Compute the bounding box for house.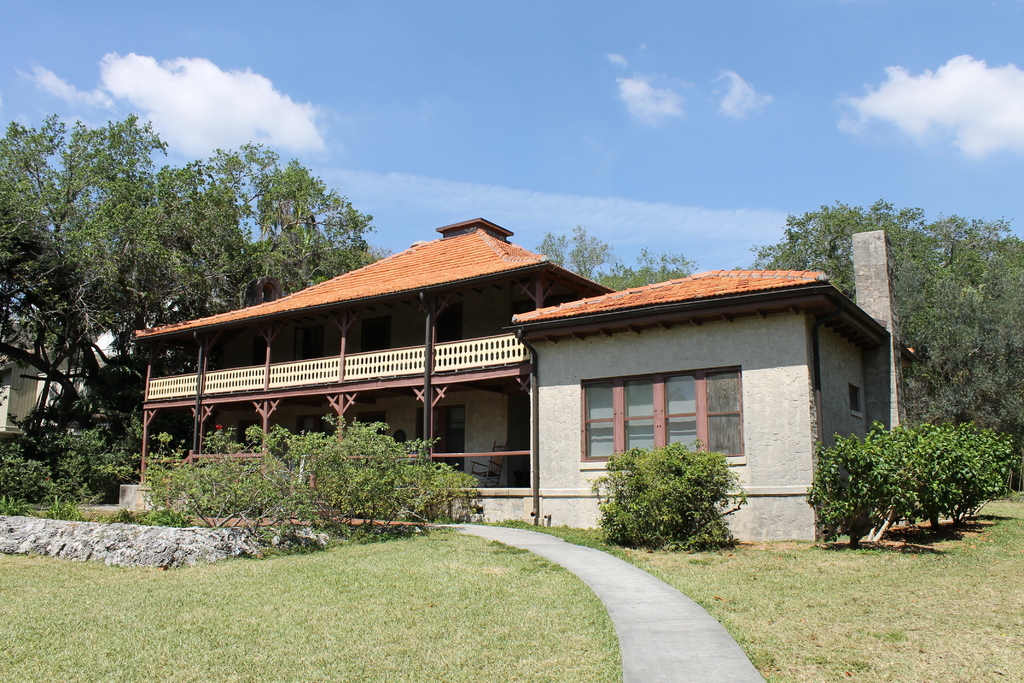
(x1=553, y1=260, x2=908, y2=532).
